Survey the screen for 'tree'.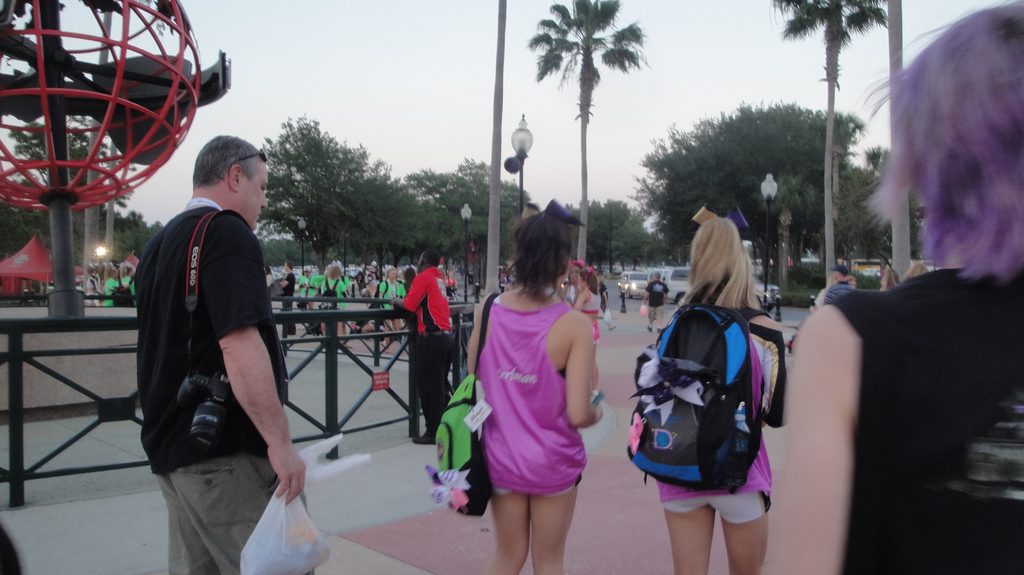
Survey found: (x1=632, y1=98, x2=874, y2=255).
